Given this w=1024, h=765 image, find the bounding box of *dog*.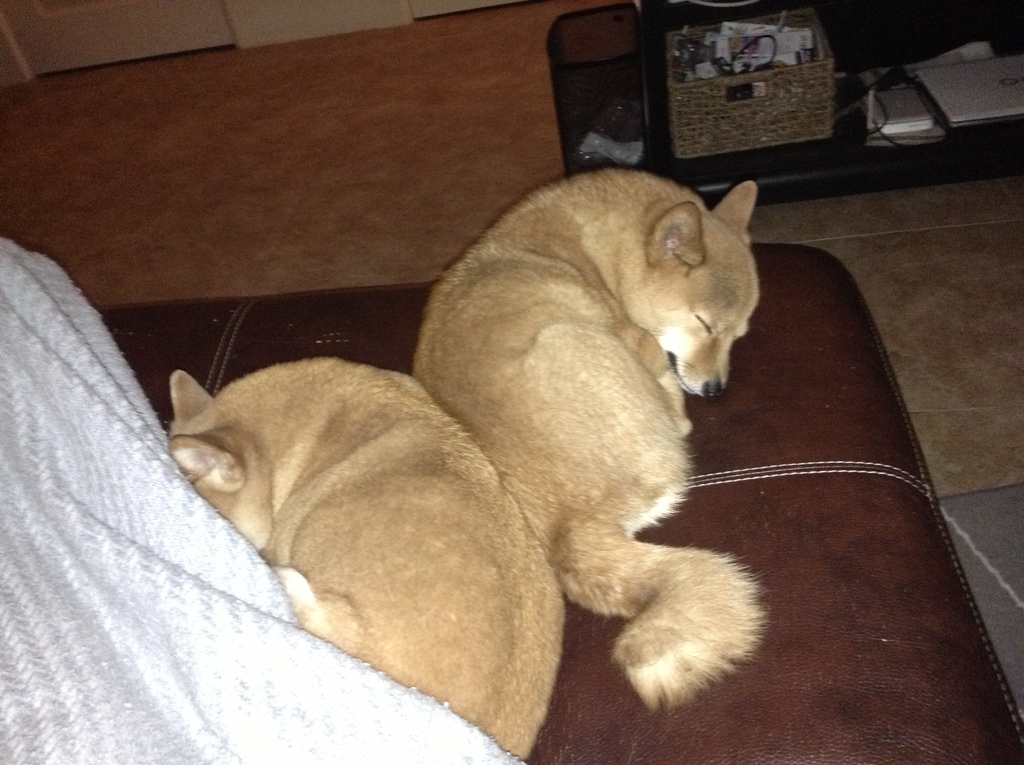
166, 356, 568, 761.
